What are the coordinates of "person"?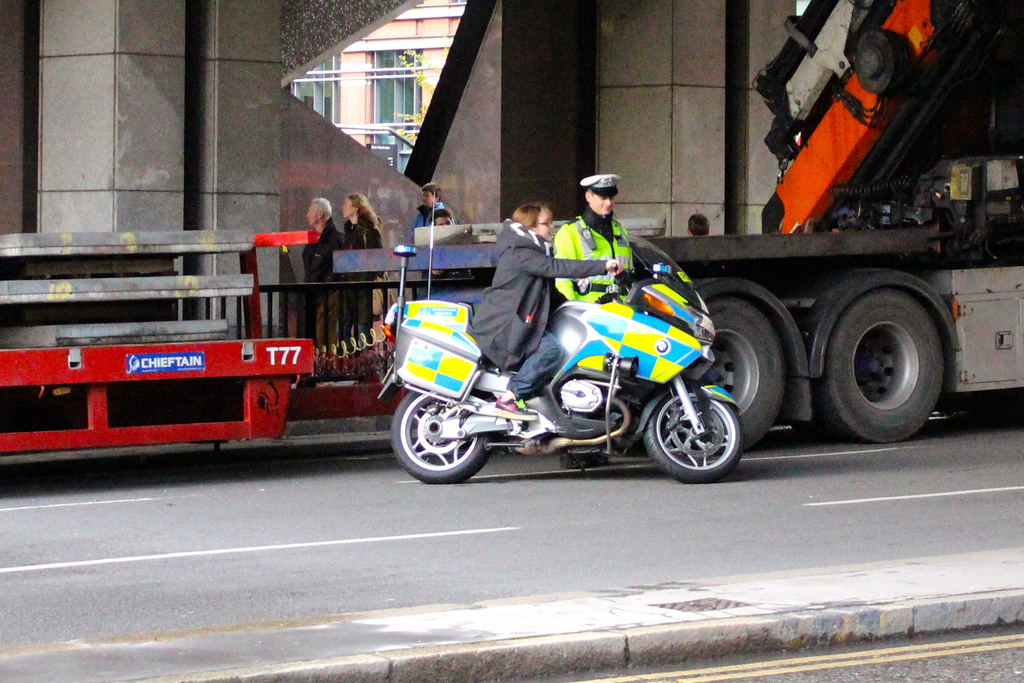
303 190 343 333.
